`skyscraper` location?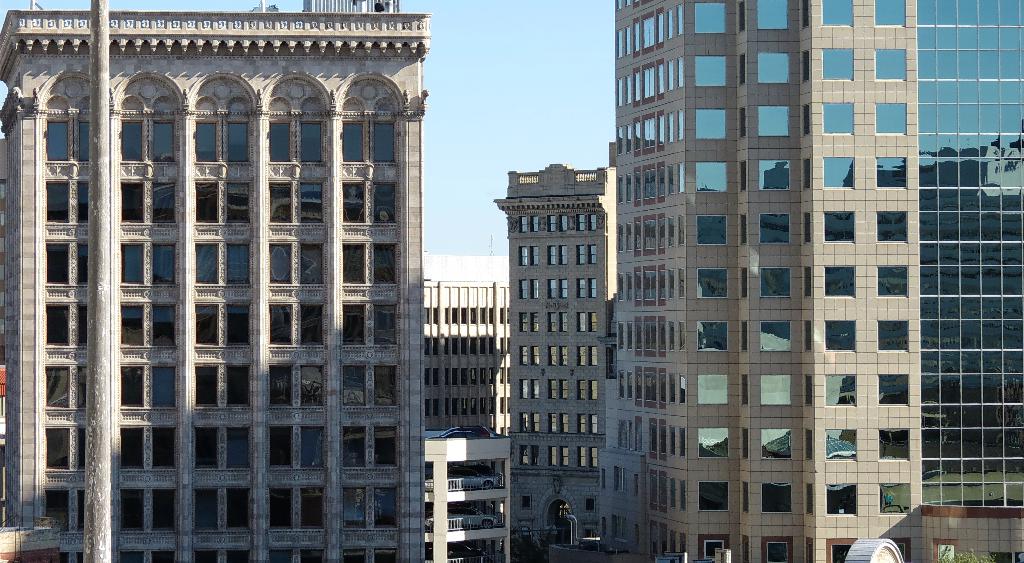
crop(16, 0, 479, 562)
